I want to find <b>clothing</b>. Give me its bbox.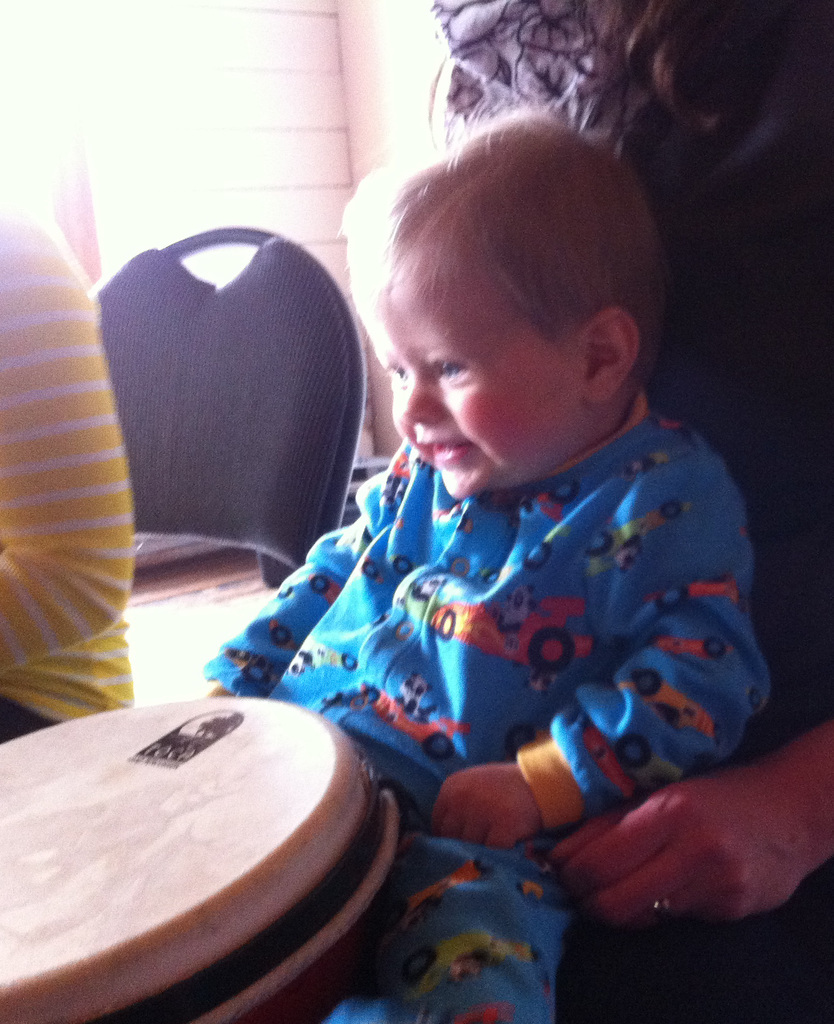
{"x1": 0, "y1": 209, "x2": 134, "y2": 736}.
